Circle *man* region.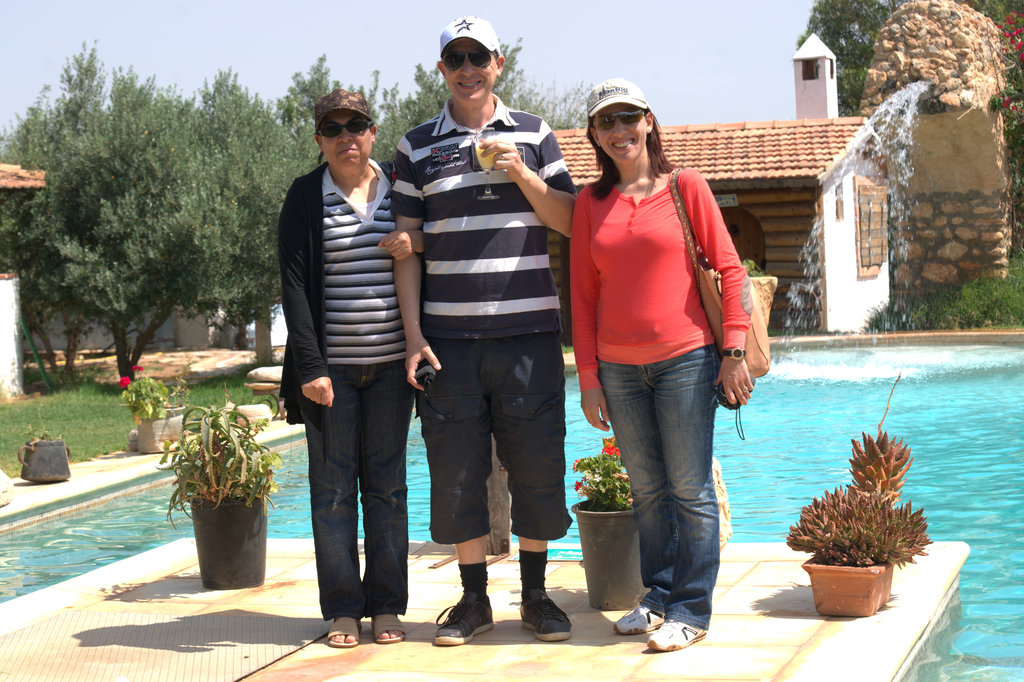
Region: 389 50 592 627.
